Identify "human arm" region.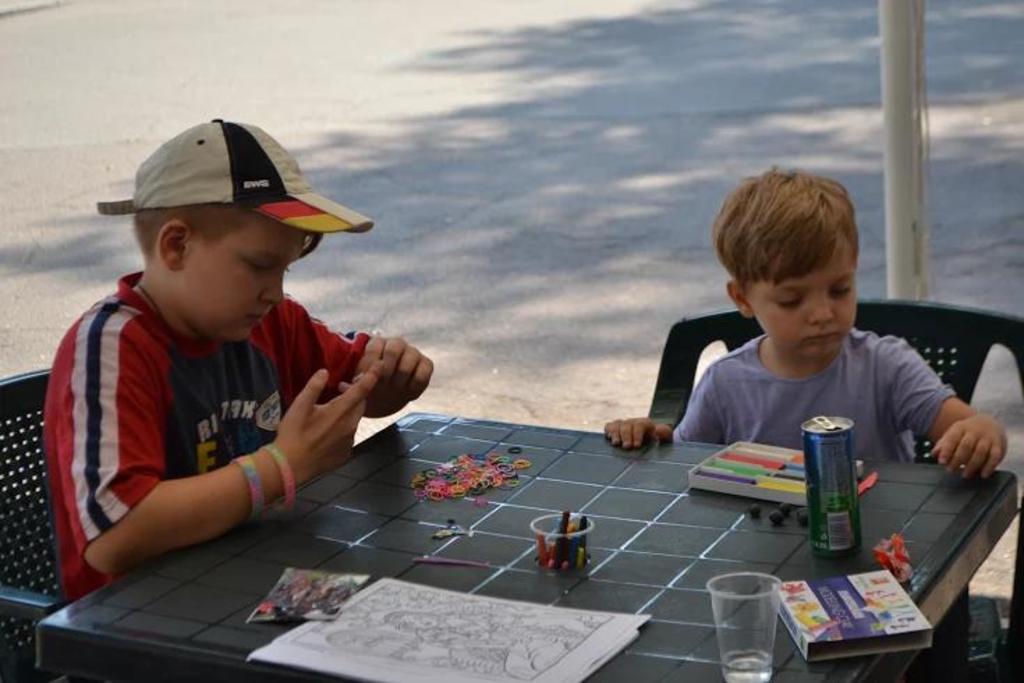
Region: x1=293, y1=289, x2=437, y2=420.
